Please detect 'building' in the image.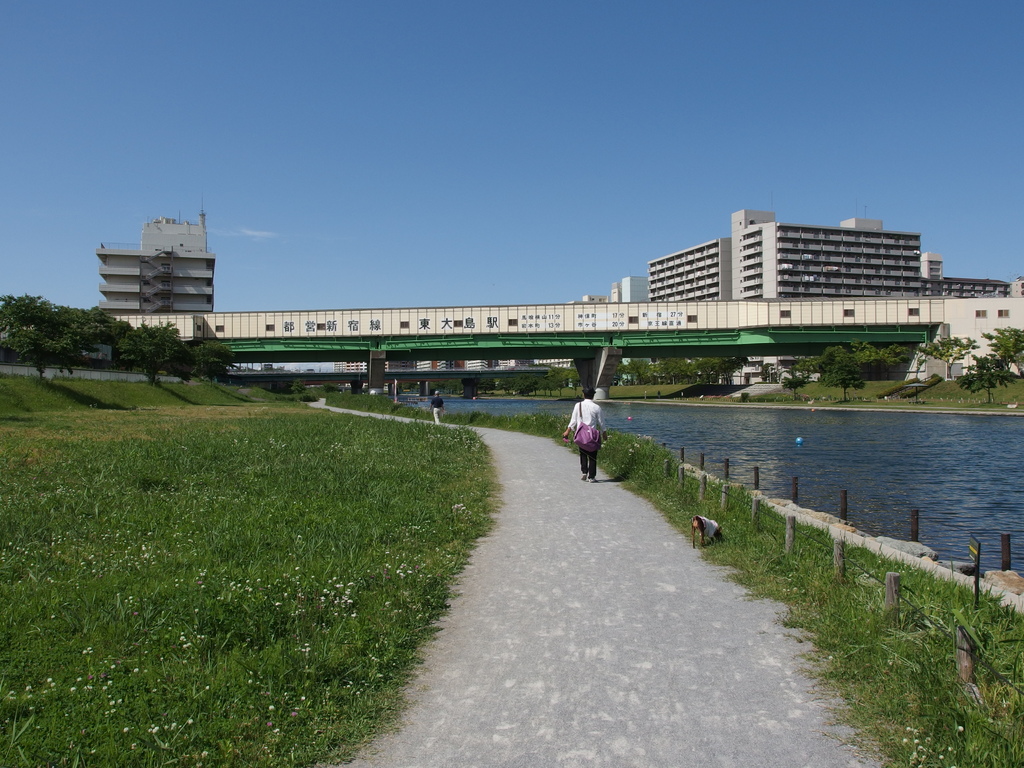
97 207 216 317.
